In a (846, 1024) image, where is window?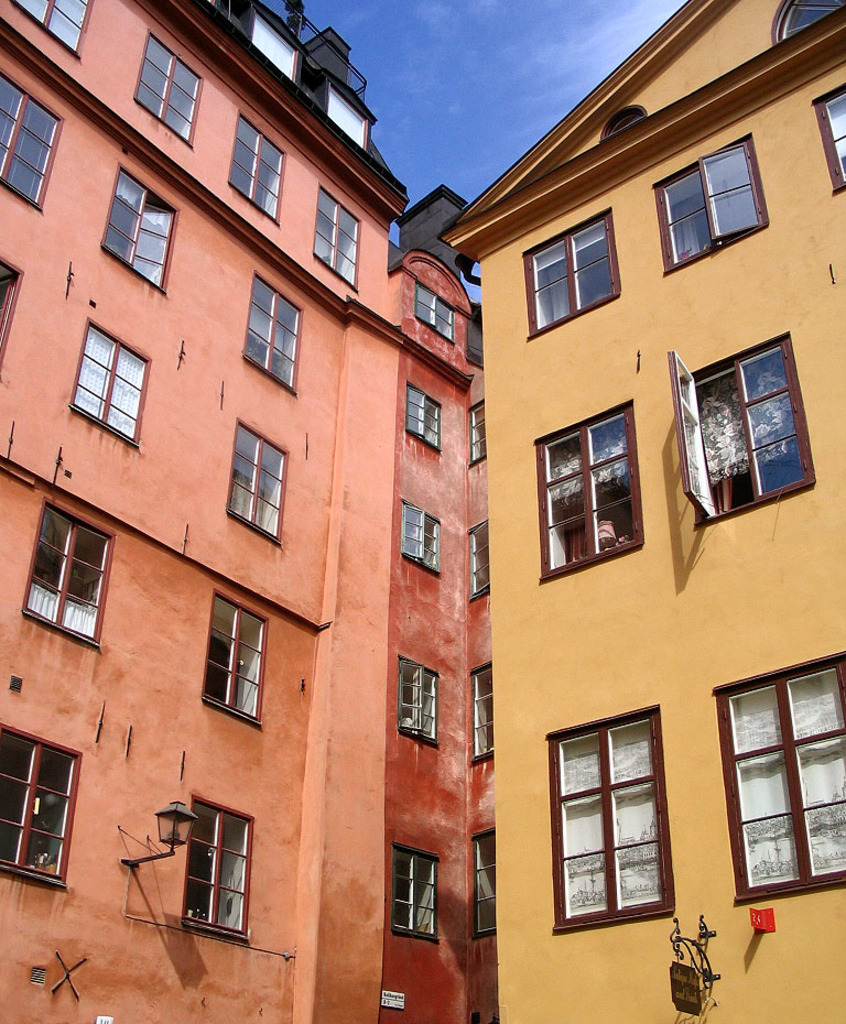
{"x1": 465, "y1": 652, "x2": 493, "y2": 761}.
